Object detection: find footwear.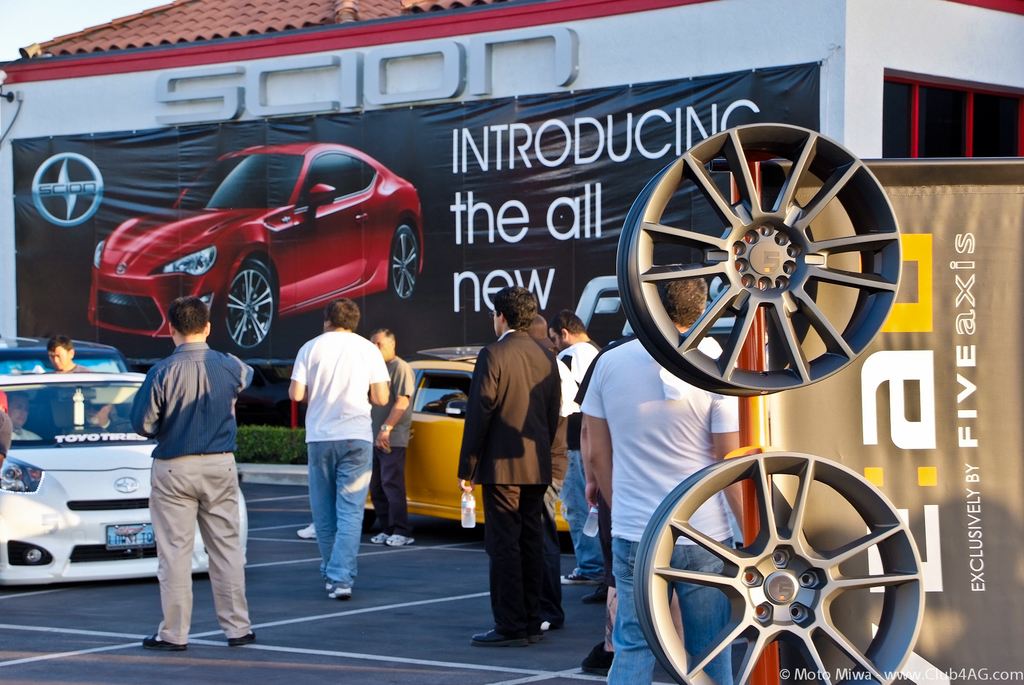
box(525, 622, 543, 646).
